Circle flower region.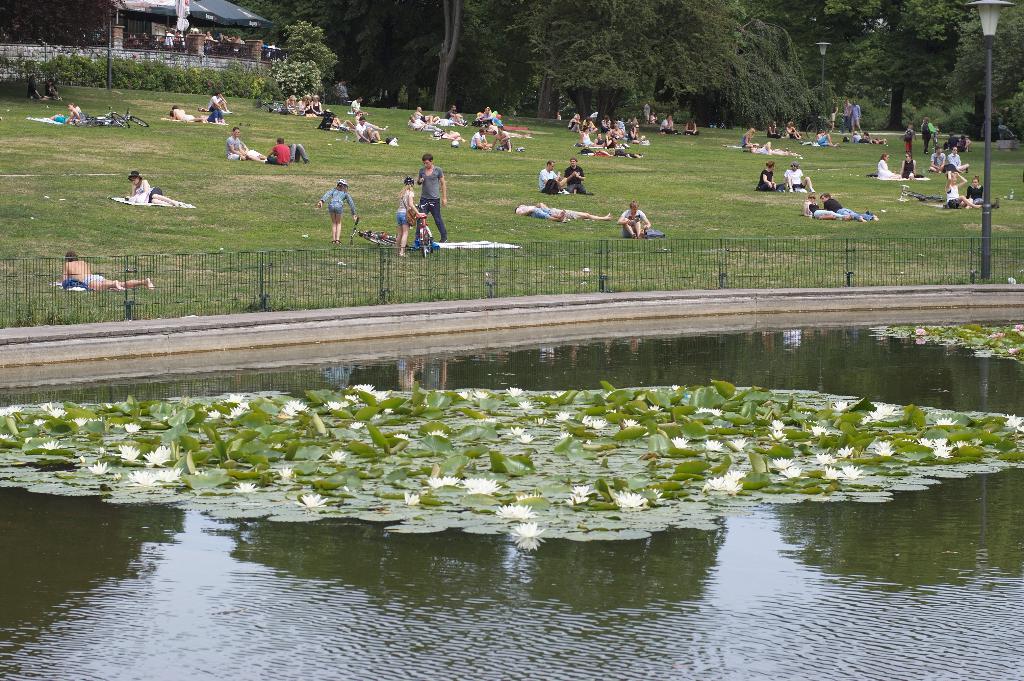
Region: detection(72, 413, 89, 427).
